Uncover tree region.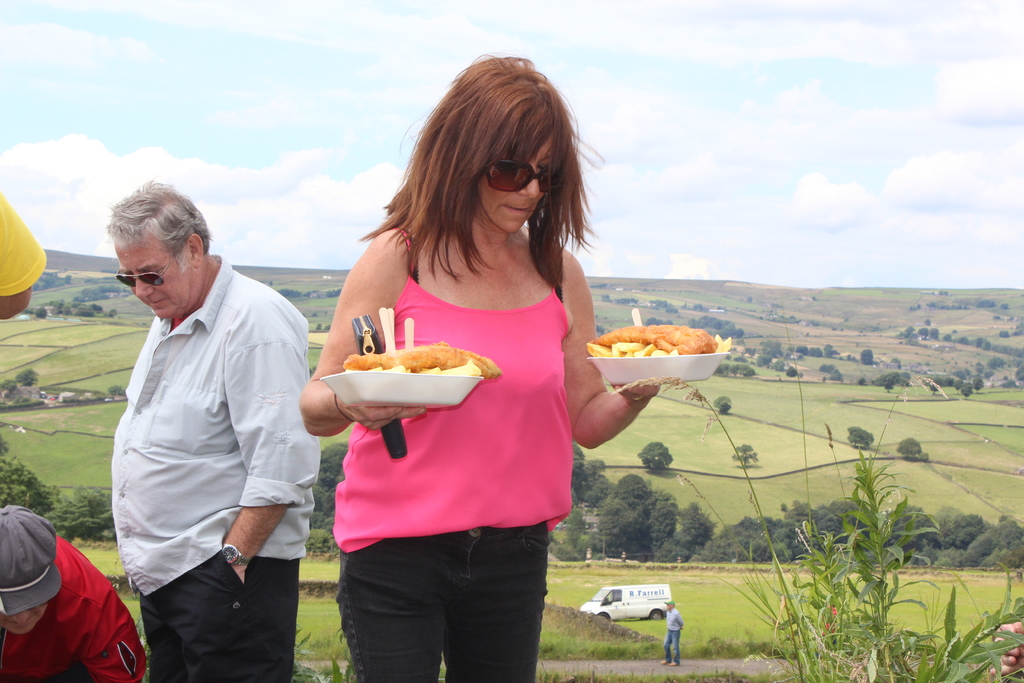
Uncovered: {"x1": 897, "y1": 437, "x2": 928, "y2": 463}.
